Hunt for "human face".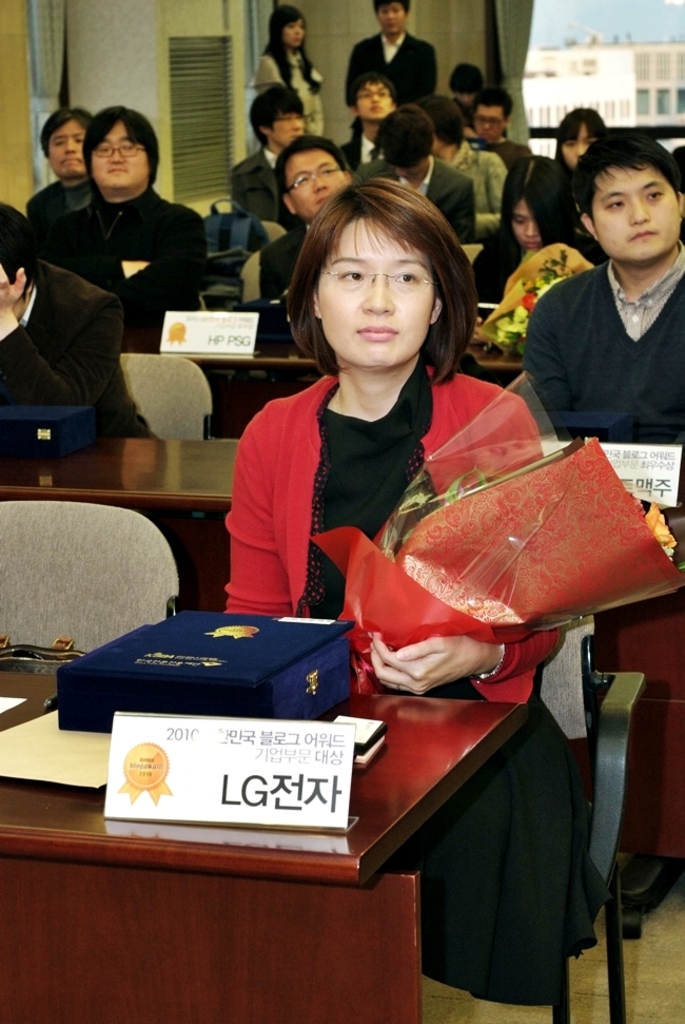
Hunted down at box(316, 217, 434, 368).
